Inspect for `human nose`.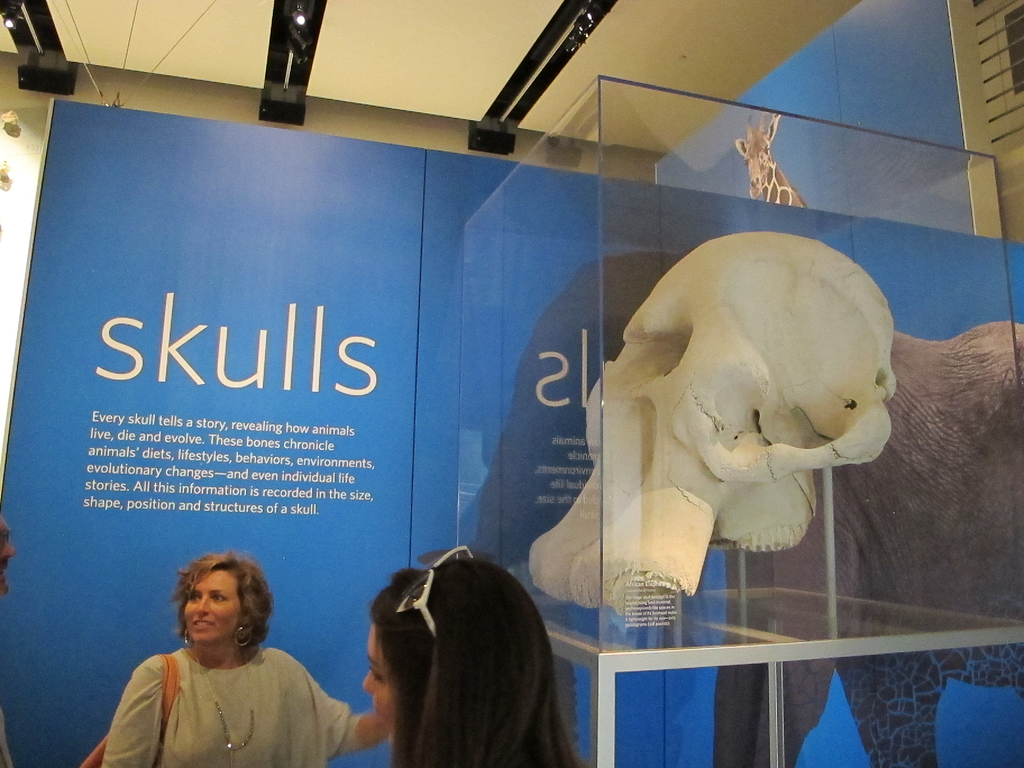
Inspection: 194/595/209/616.
